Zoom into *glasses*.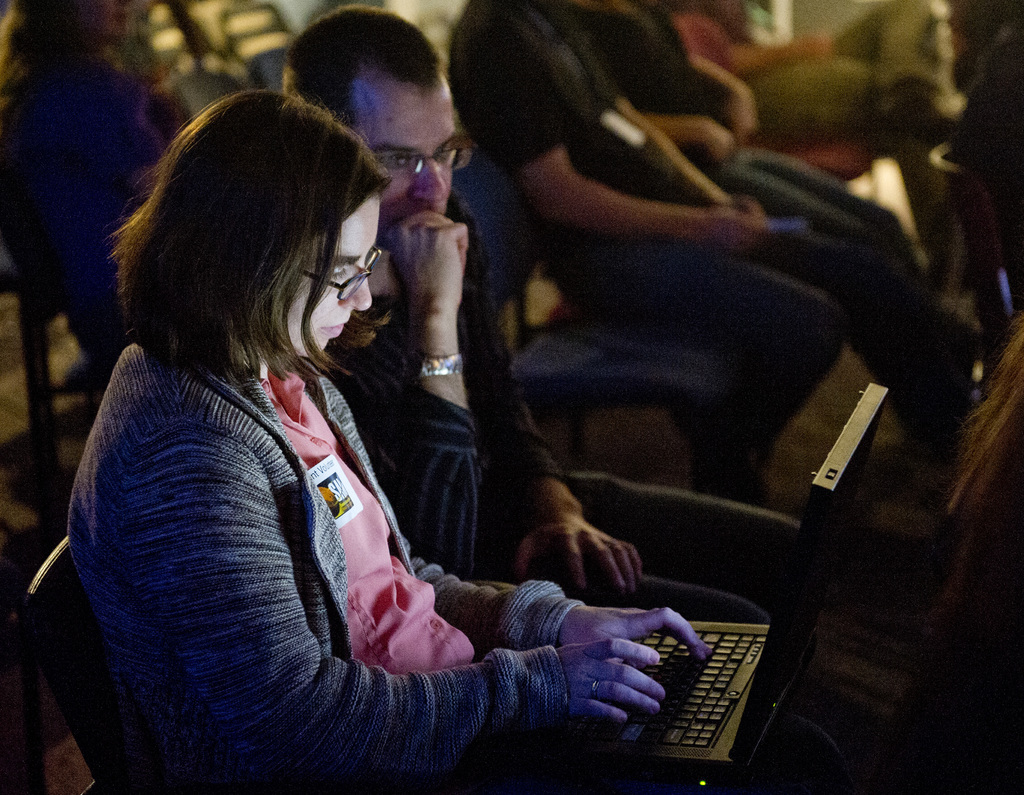
Zoom target: x1=282, y1=231, x2=396, y2=291.
